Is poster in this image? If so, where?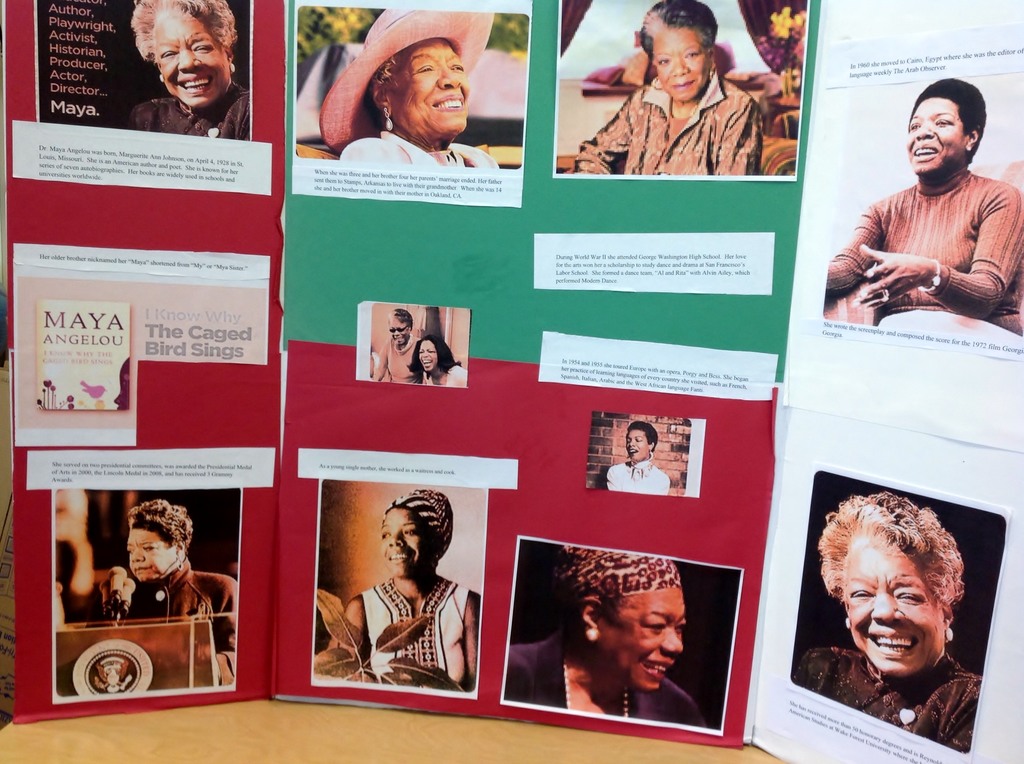
Yes, at locate(13, 0, 269, 189).
